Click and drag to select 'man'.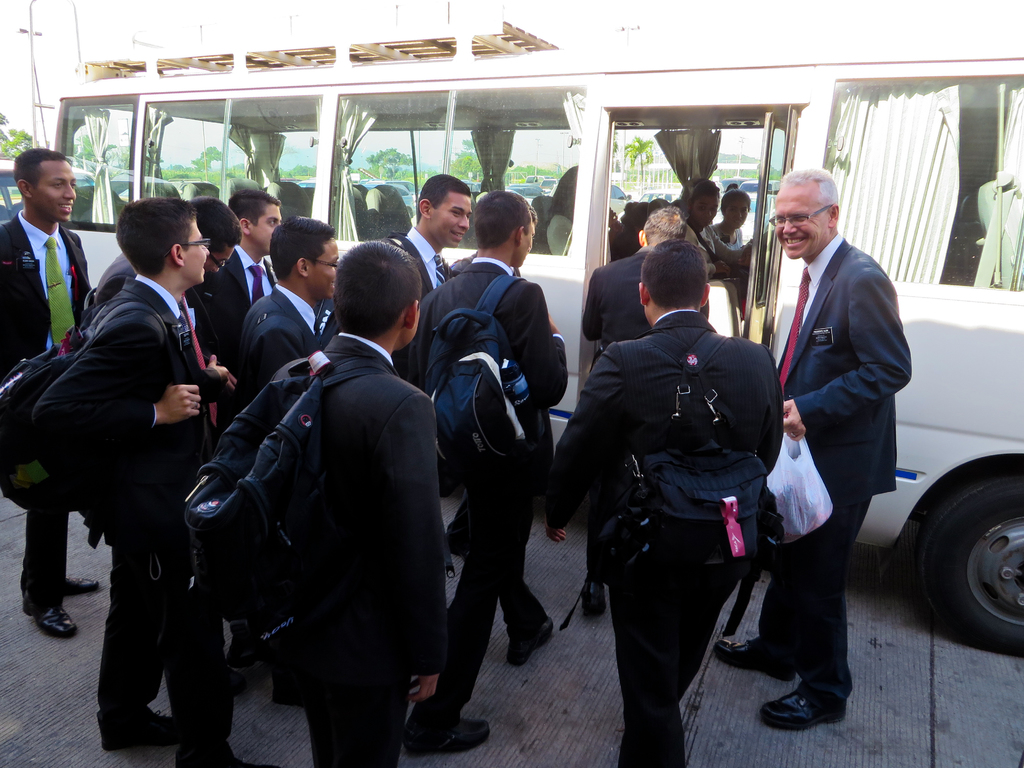
Selection: 198, 214, 446, 767.
